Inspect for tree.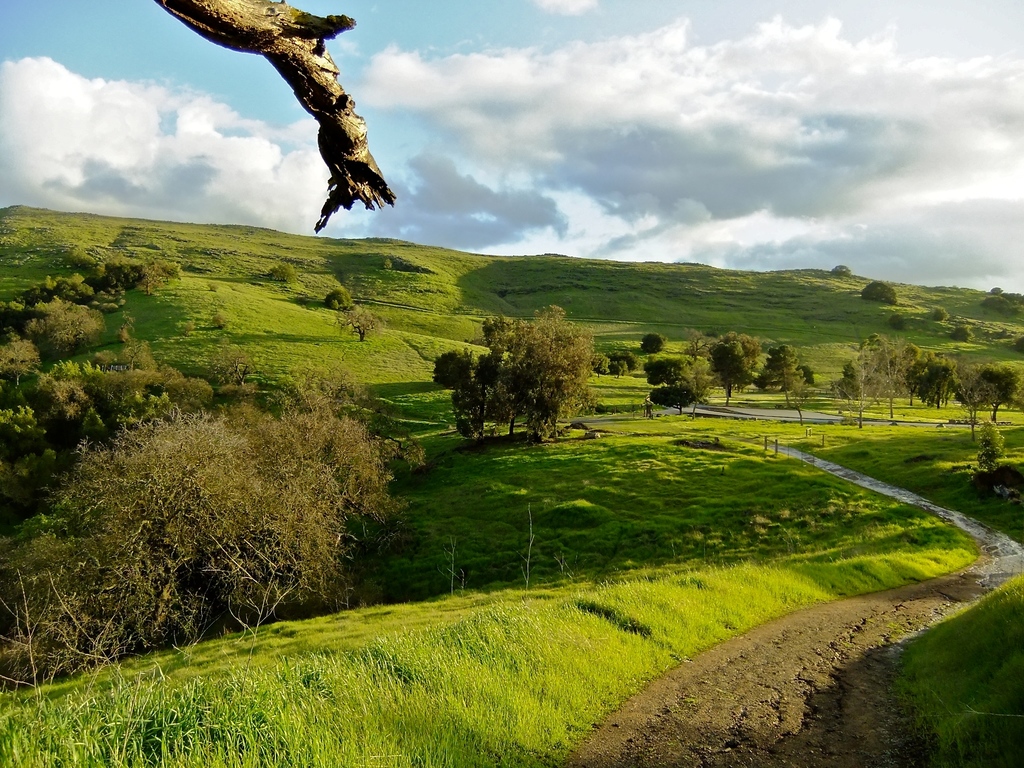
Inspection: bbox(860, 281, 897, 305).
